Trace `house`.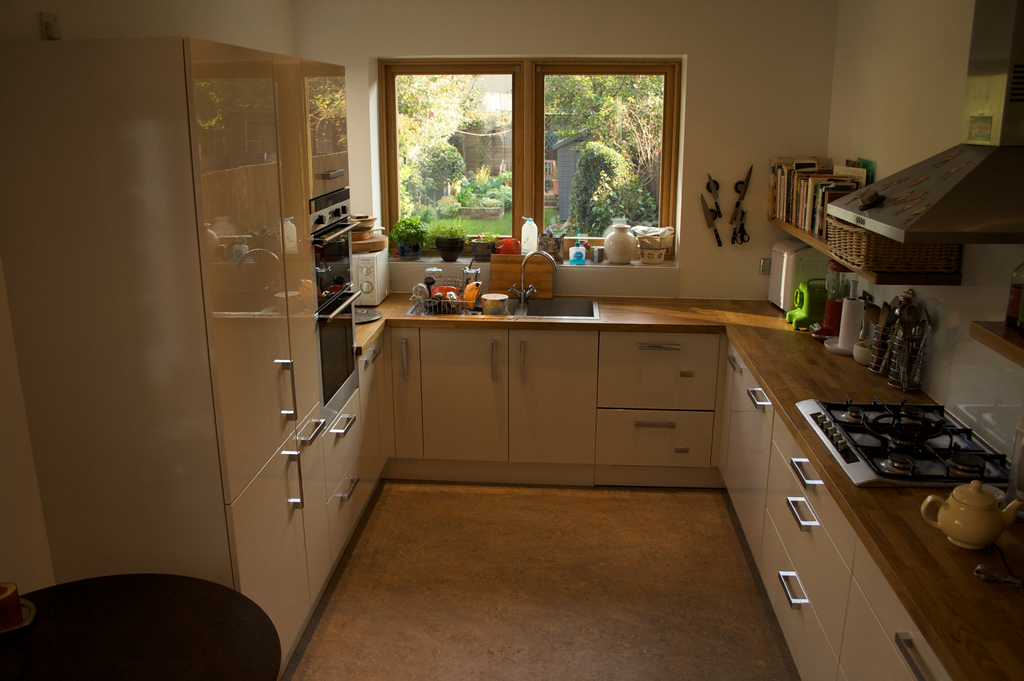
Traced to detection(0, 0, 1023, 680).
